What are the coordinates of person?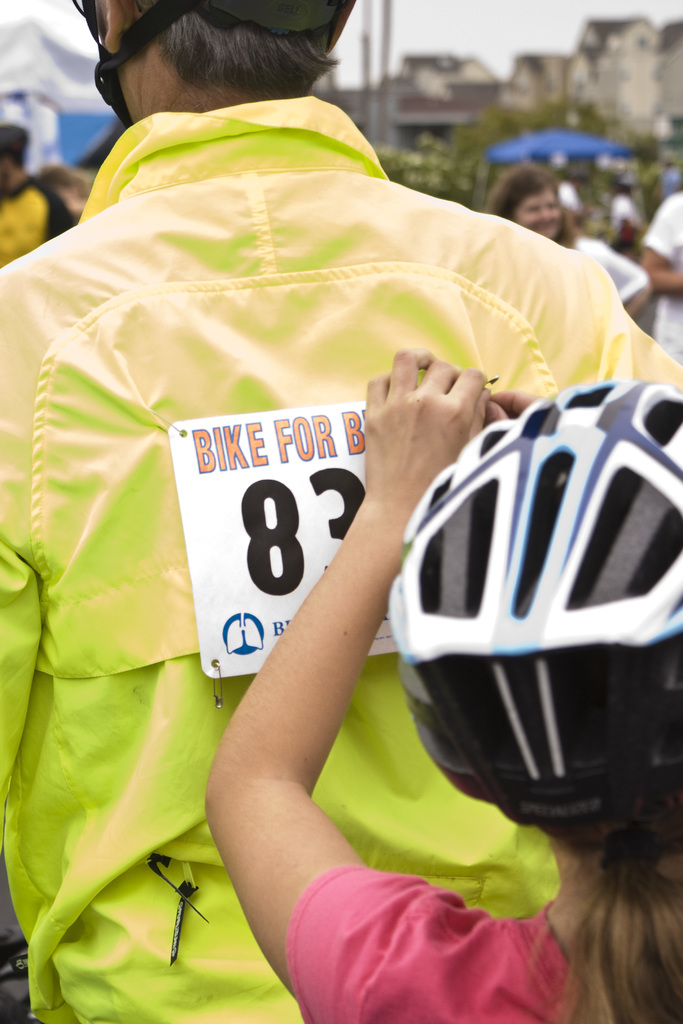
bbox=[211, 355, 682, 1023].
